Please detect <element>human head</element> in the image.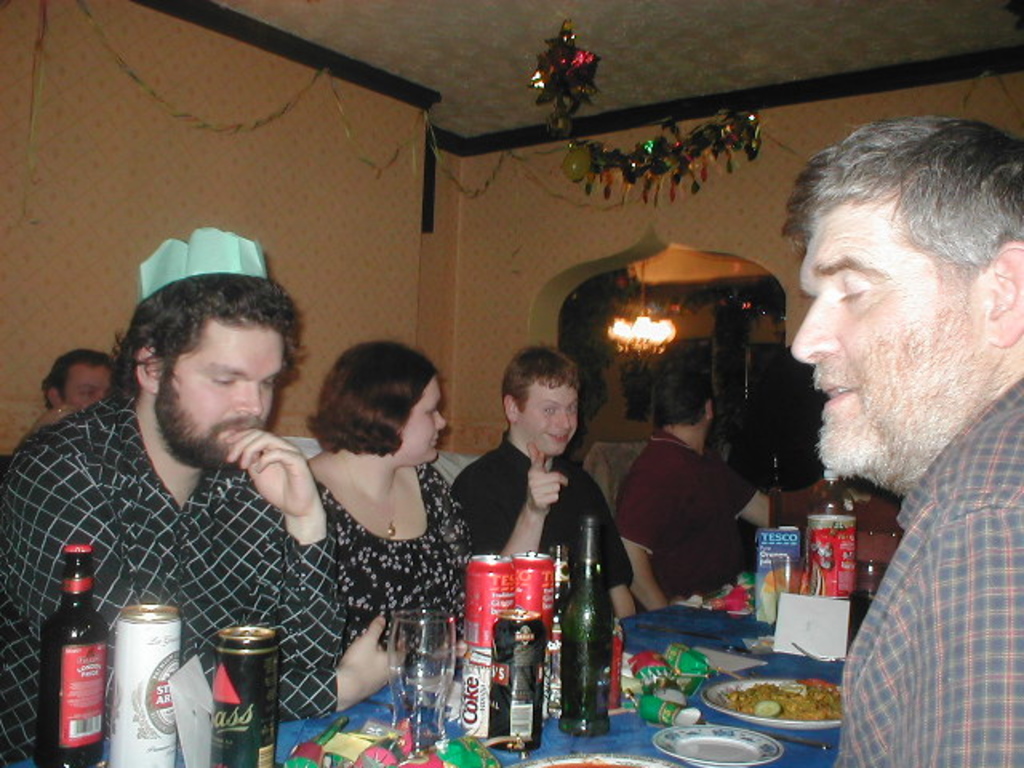
bbox=[504, 346, 586, 461].
